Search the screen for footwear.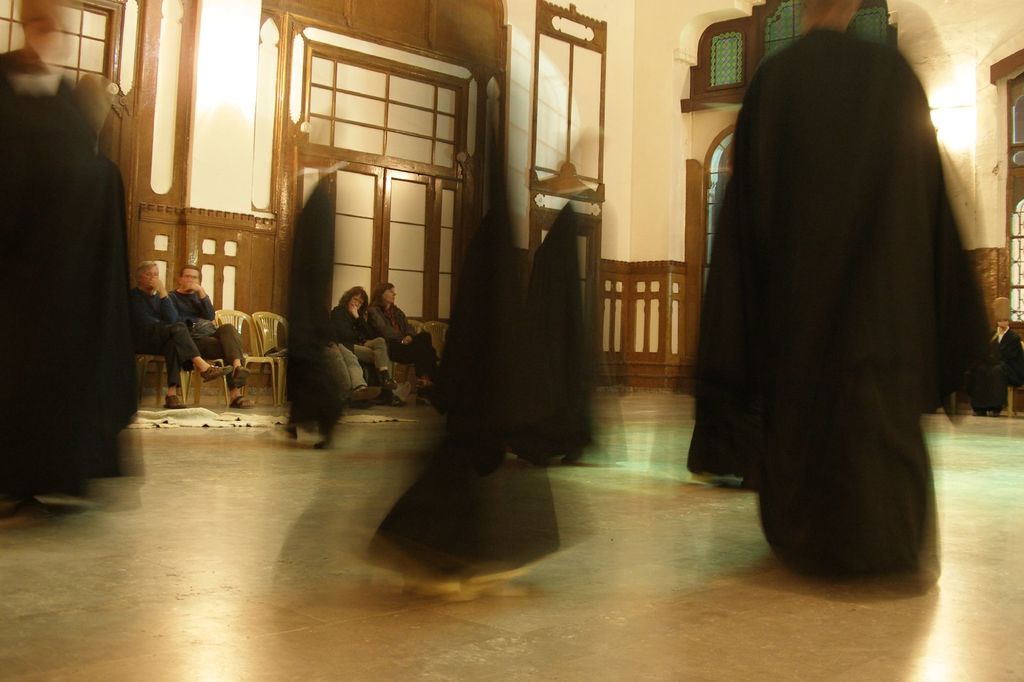
Found at pyautogui.locateOnScreen(201, 360, 230, 385).
